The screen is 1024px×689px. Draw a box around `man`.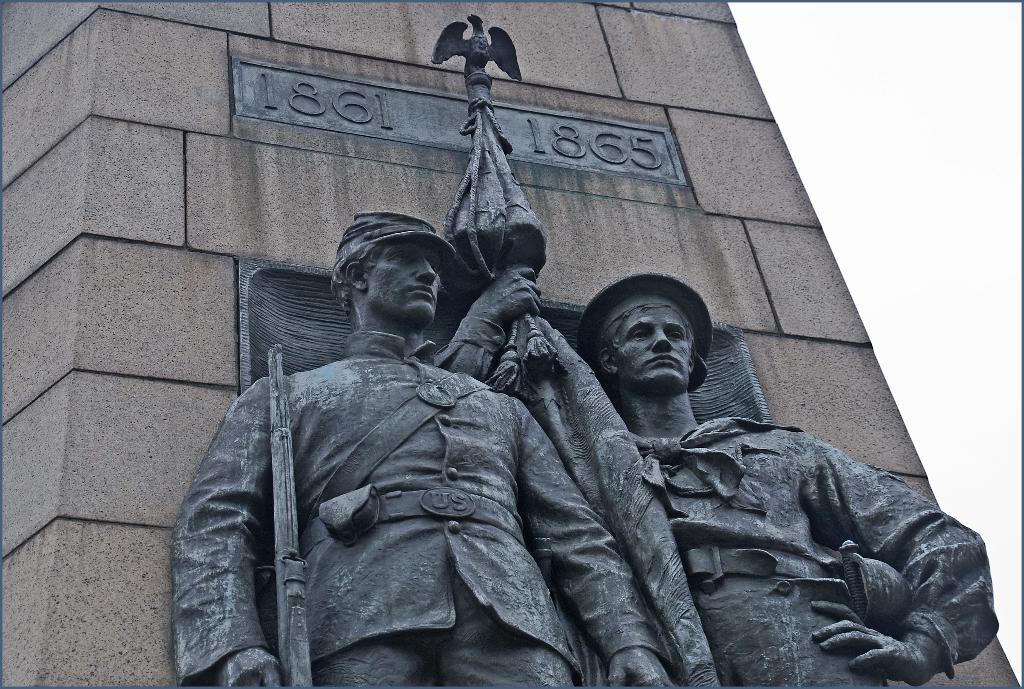
x1=193, y1=181, x2=597, y2=688.
